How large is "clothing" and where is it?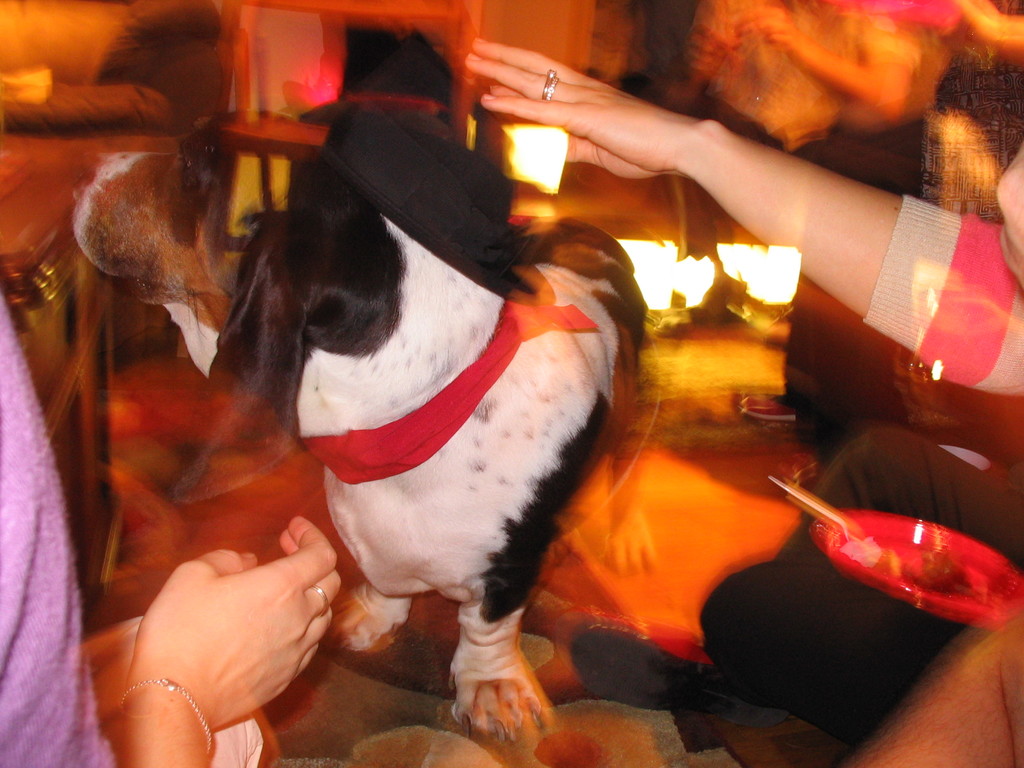
Bounding box: (695, 188, 1023, 743).
